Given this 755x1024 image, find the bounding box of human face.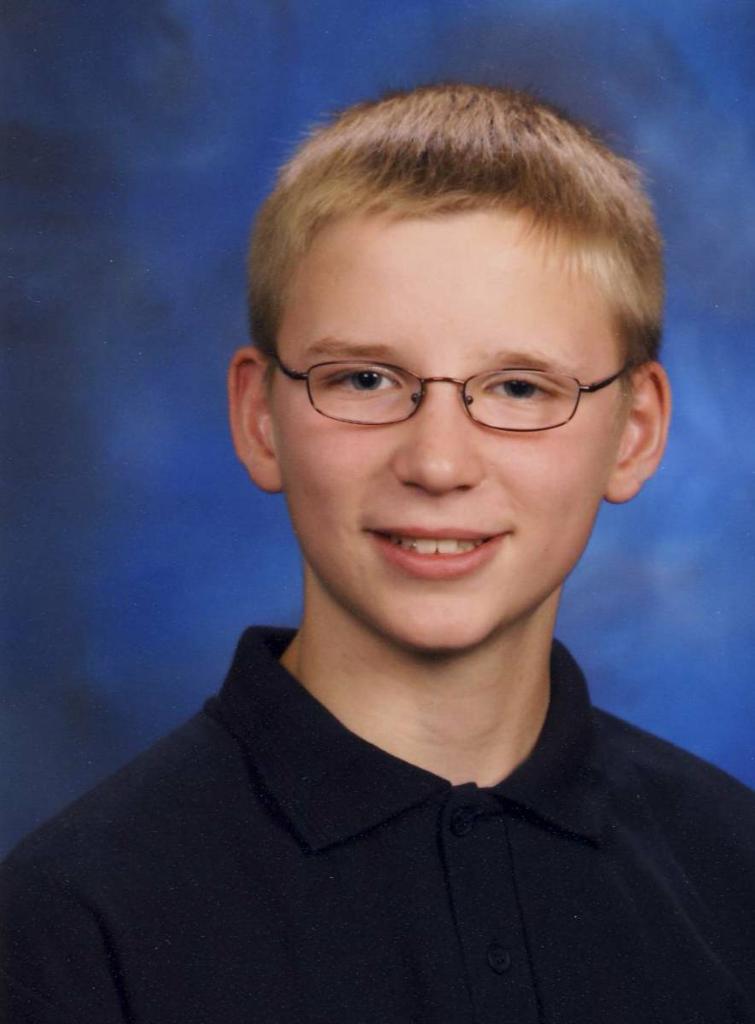
pyautogui.locateOnScreen(270, 218, 618, 652).
